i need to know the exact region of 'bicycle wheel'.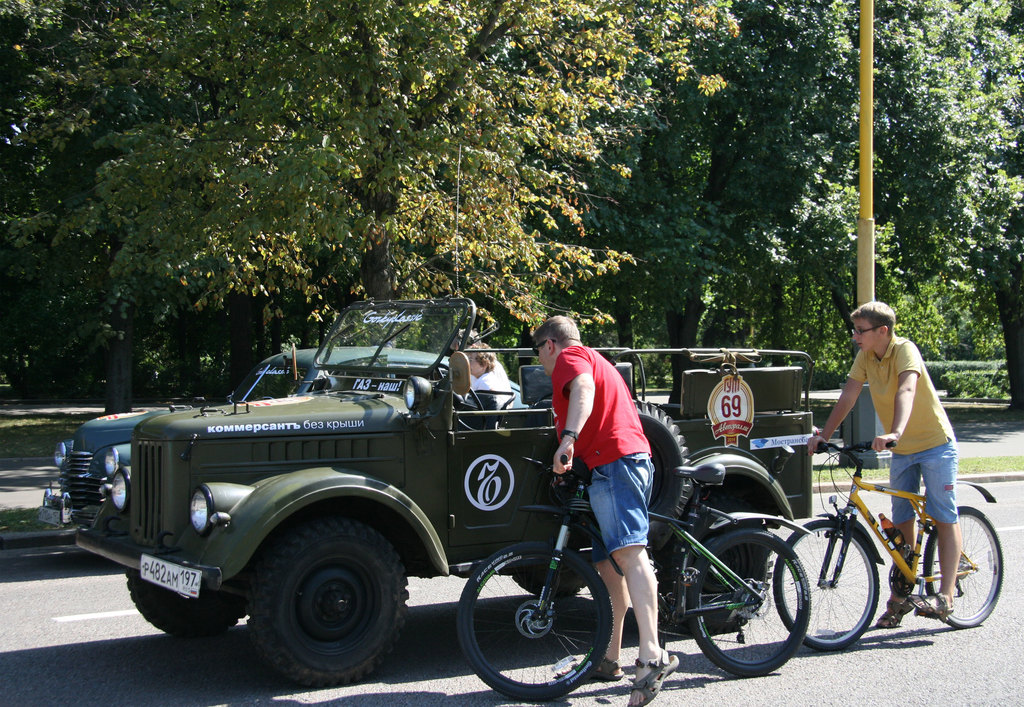
Region: 683/526/813/680.
